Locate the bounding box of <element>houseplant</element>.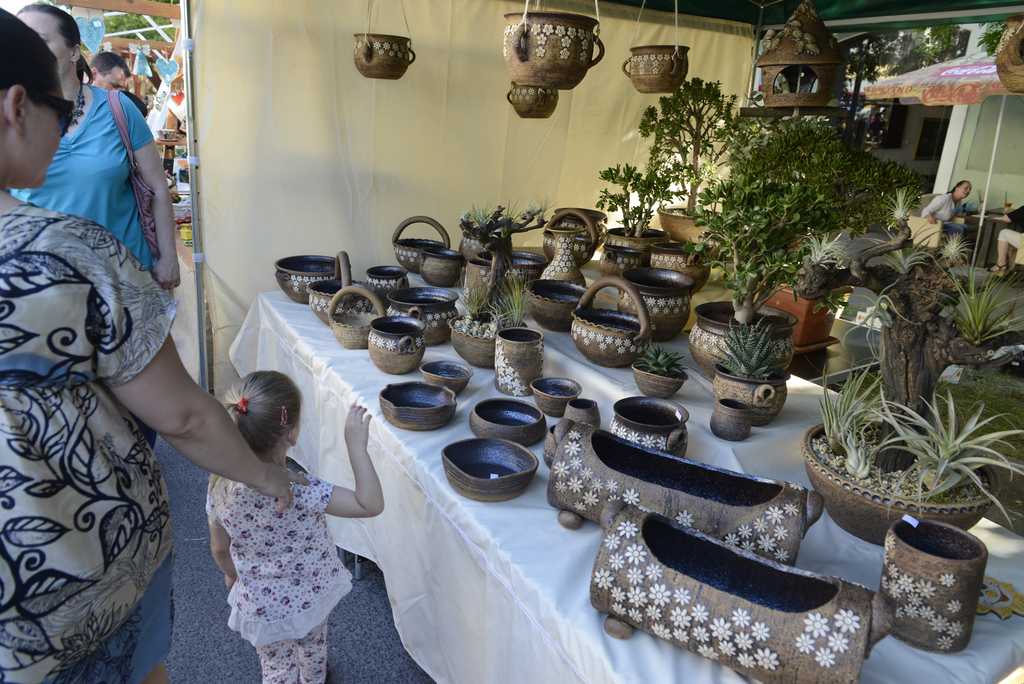
Bounding box: x1=591, y1=159, x2=685, y2=272.
